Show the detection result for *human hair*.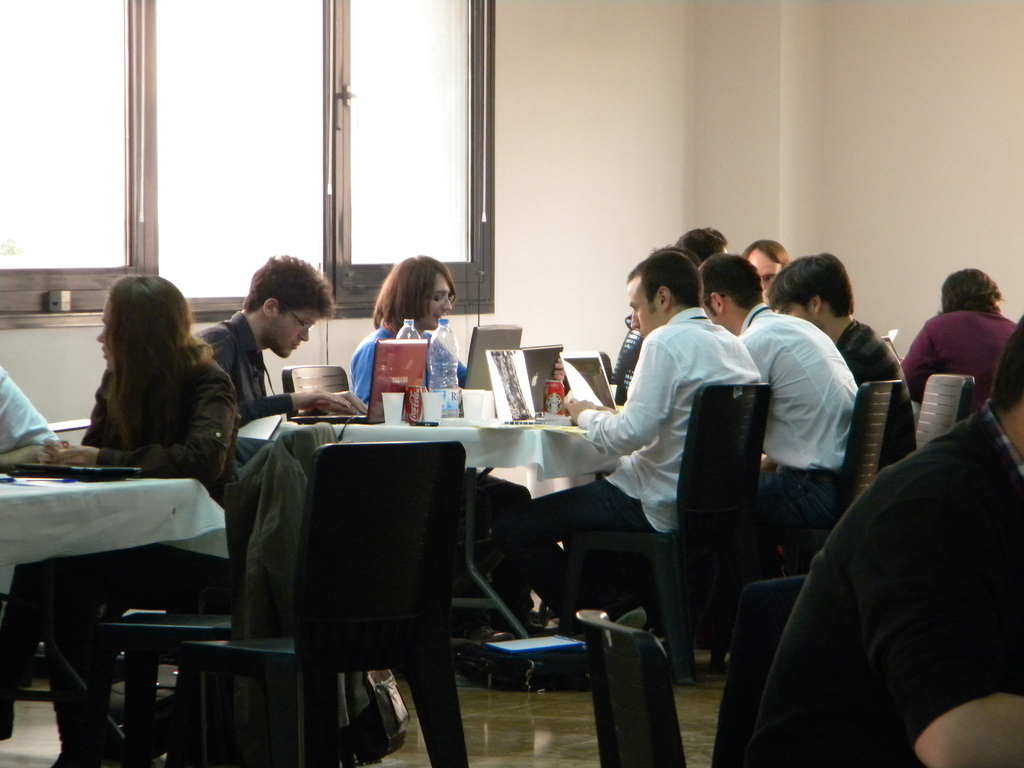
bbox=(694, 249, 765, 312).
